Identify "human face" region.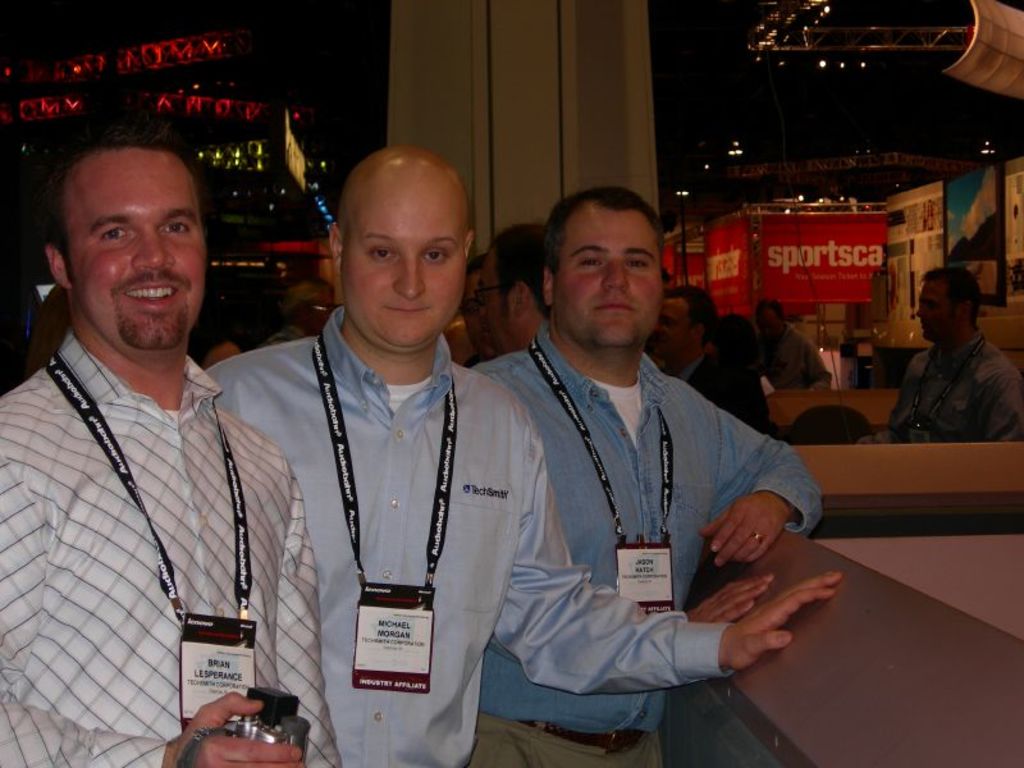
Region: x1=918, y1=283, x2=956, y2=337.
